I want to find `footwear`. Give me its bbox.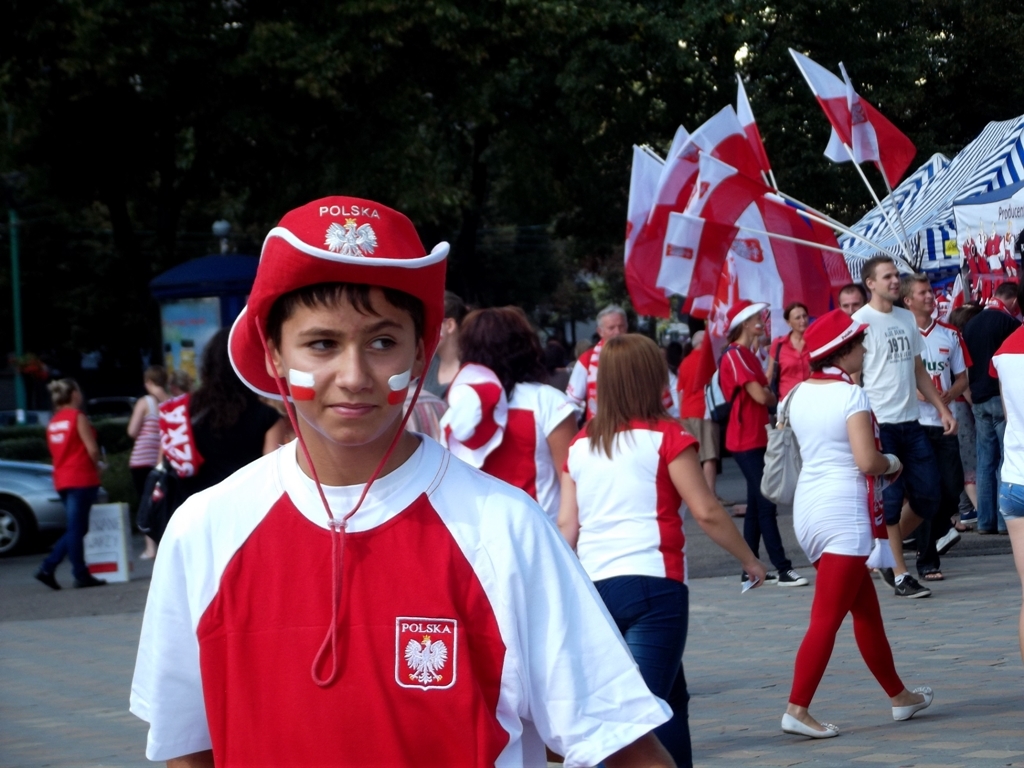
[x1=893, y1=694, x2=935, y2=723].
